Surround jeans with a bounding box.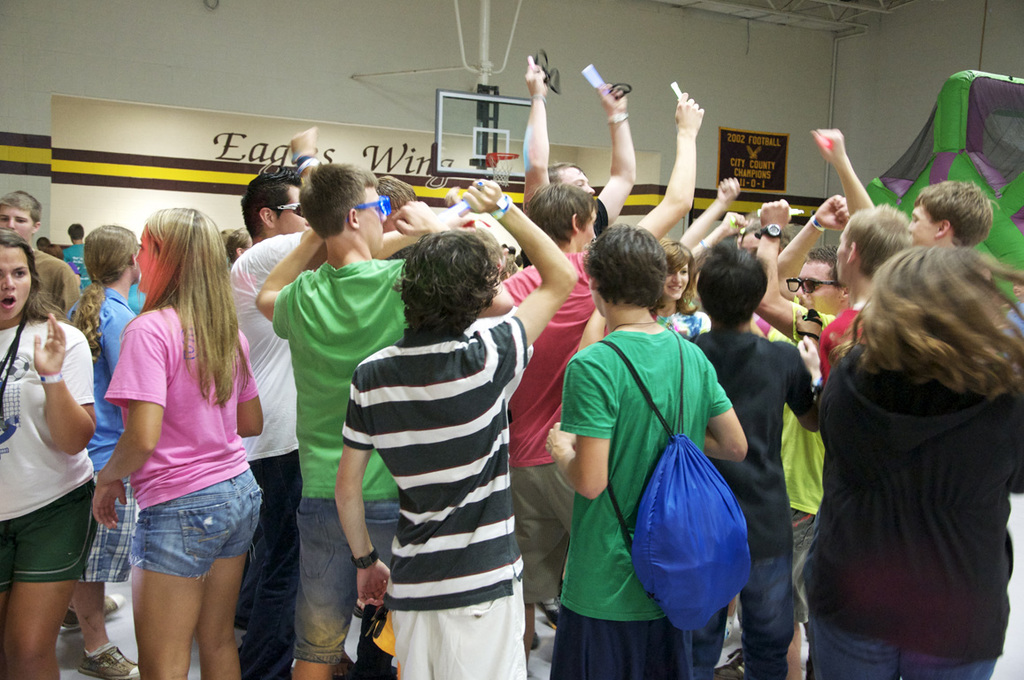
bbox=[808, 613, 995, 679].
